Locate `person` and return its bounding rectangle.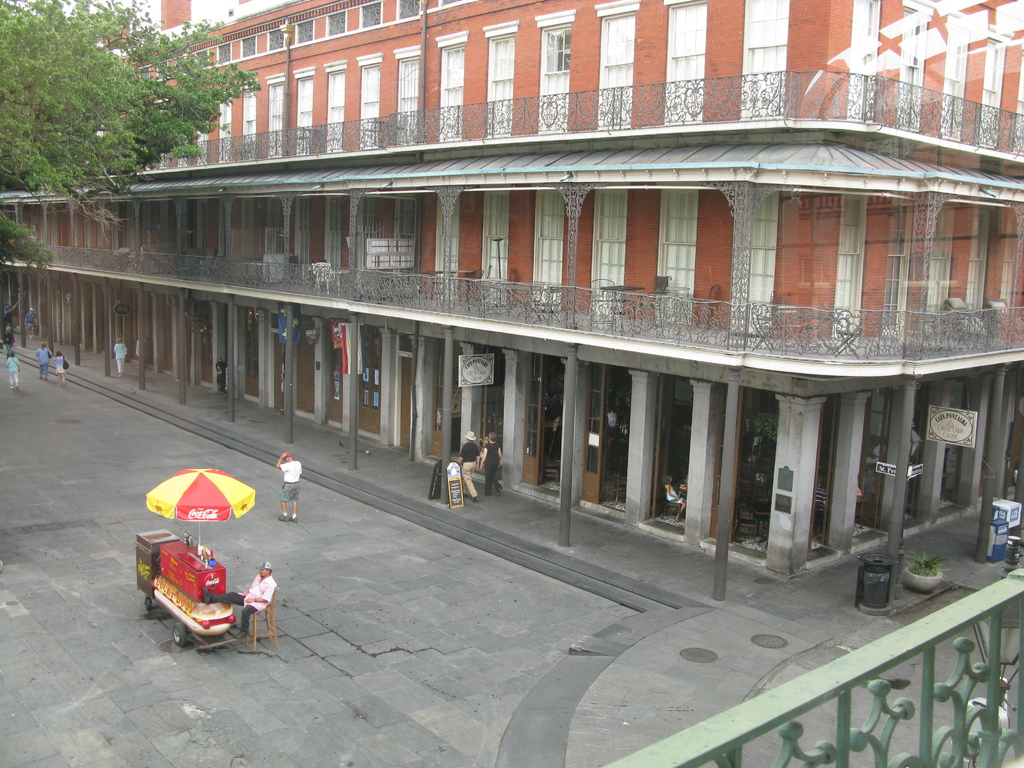
32/339/52/388.
